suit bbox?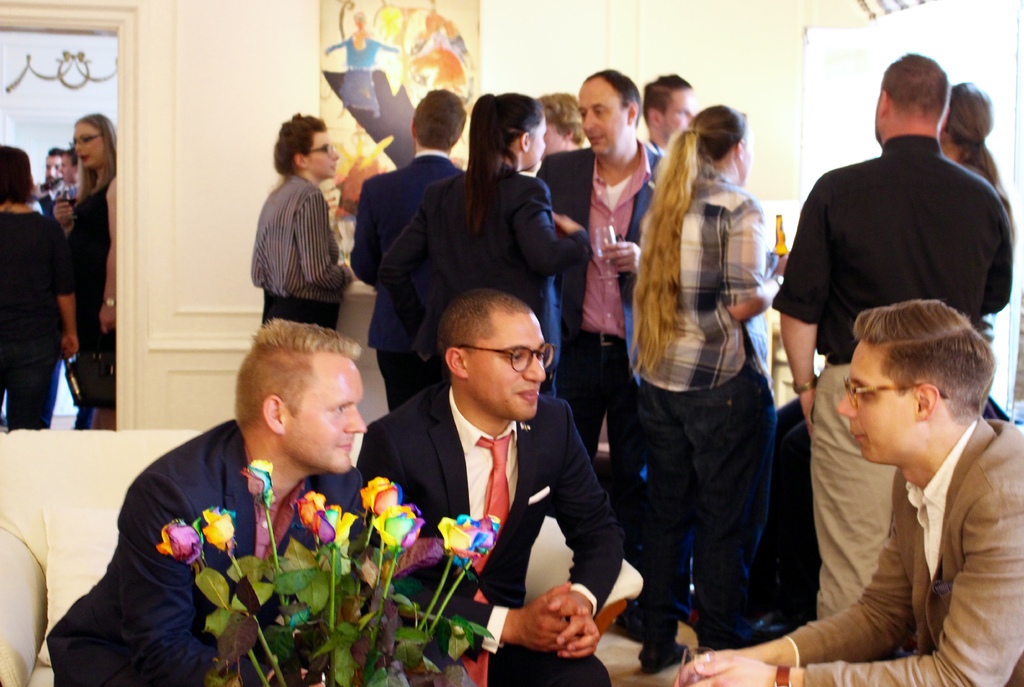
box=[351, 152, 460, 410]
